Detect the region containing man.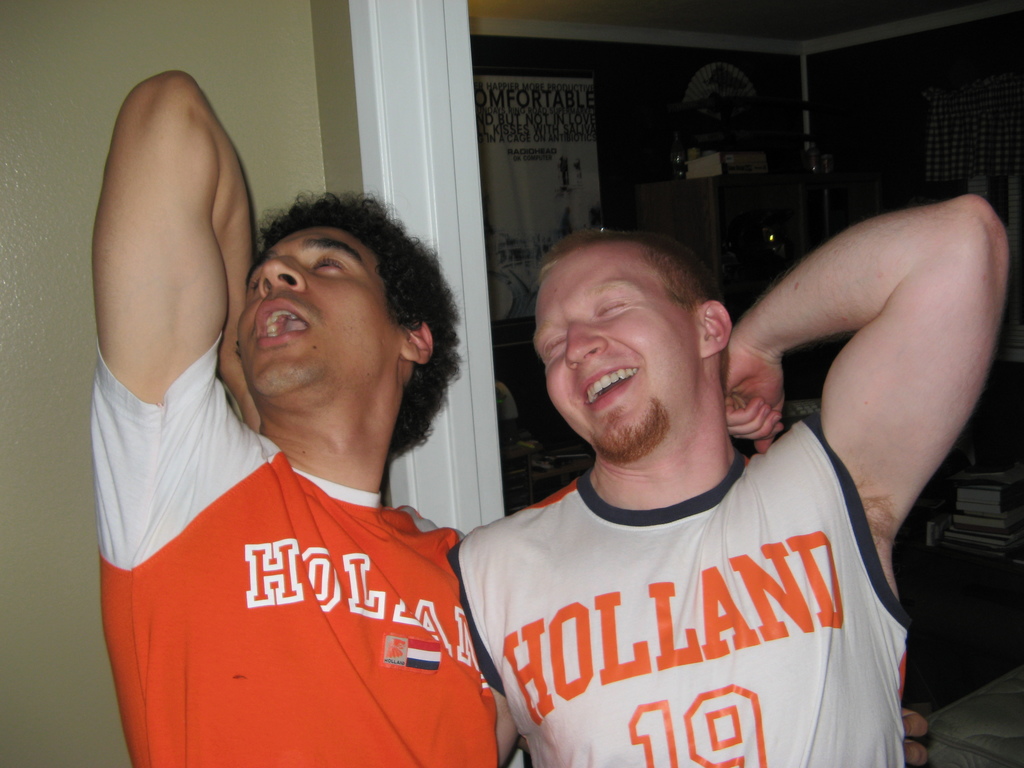
Rect(87, 116, 529, 767).
